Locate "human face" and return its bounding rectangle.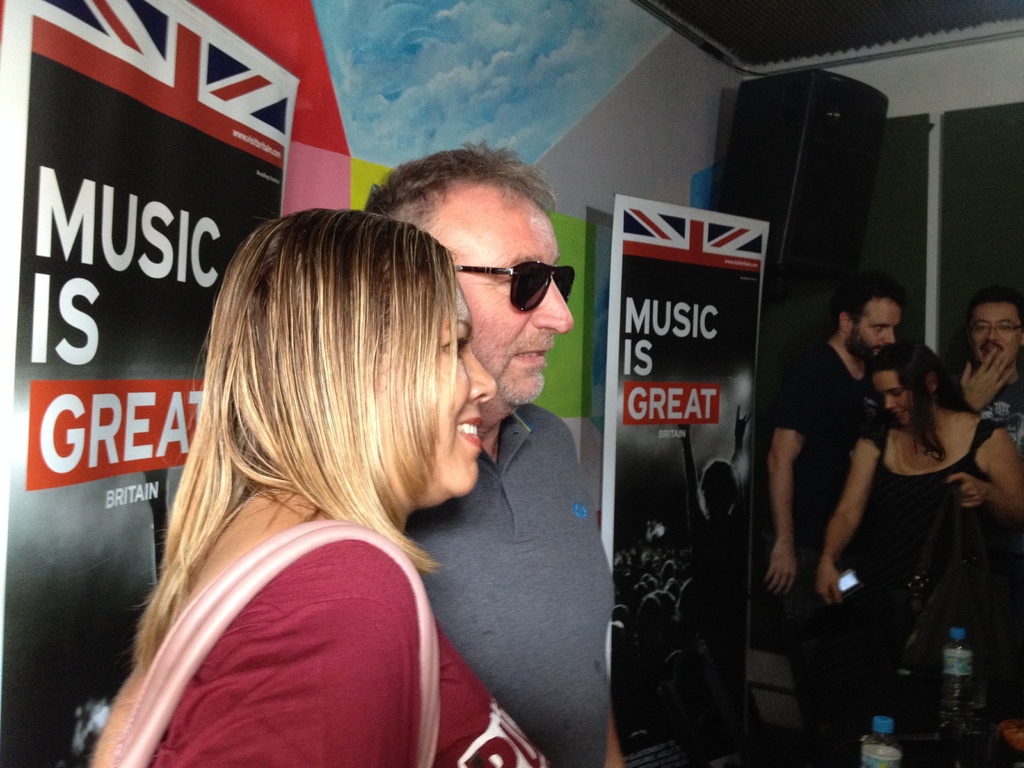
(443,188,578,403).
